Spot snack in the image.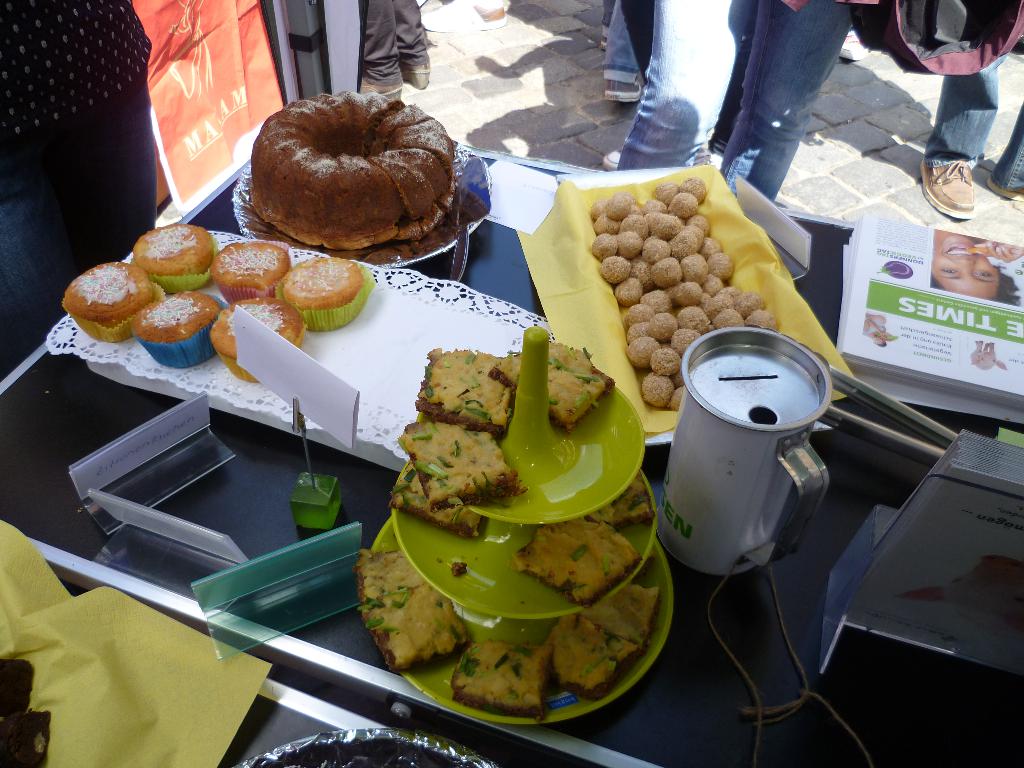
snack found at 520,528,636,604.
